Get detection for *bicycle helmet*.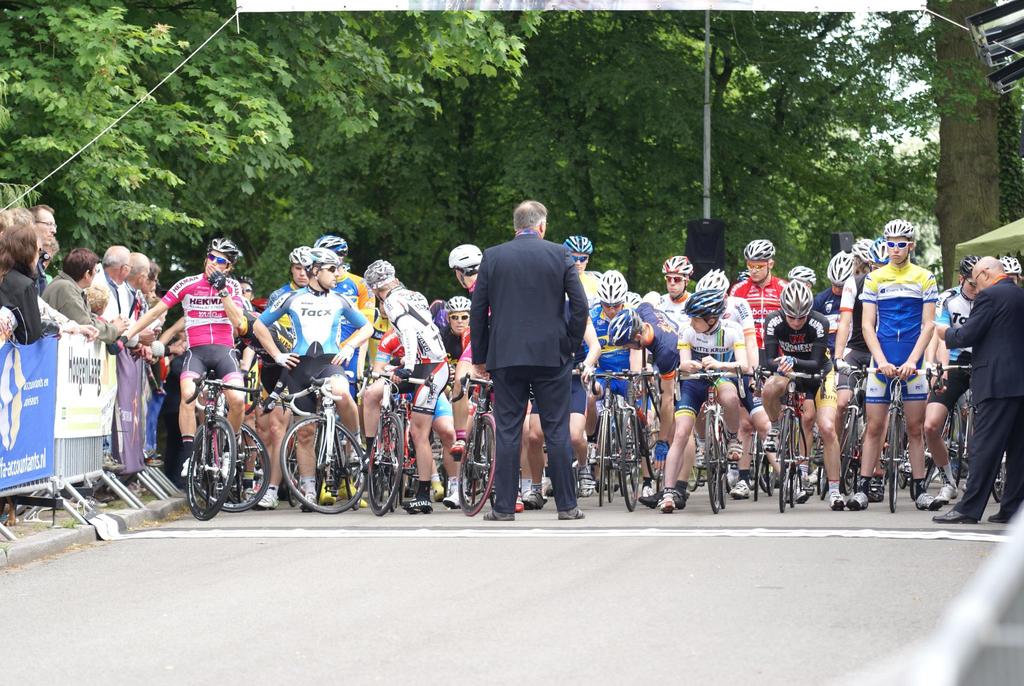
Detection: {"x1": 786, "y1": 276, "x2": 812, "y2": 314}.
